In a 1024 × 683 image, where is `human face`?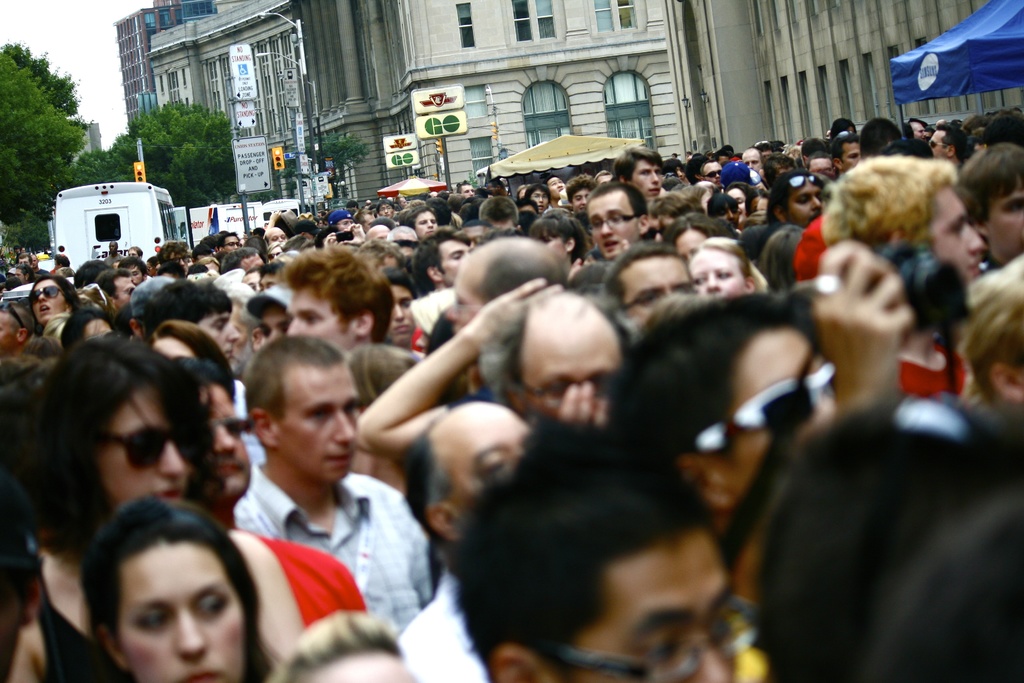
x1=630 y1=259 x2=688 y2=314.
